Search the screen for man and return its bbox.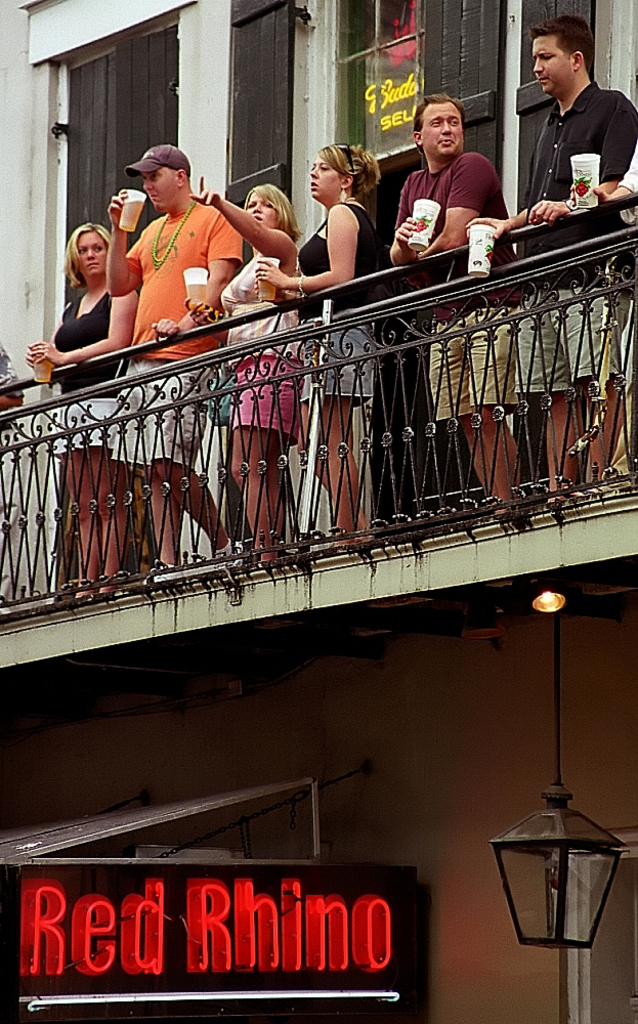
Found: [left=105, top=142, right=245, bottom=586].
